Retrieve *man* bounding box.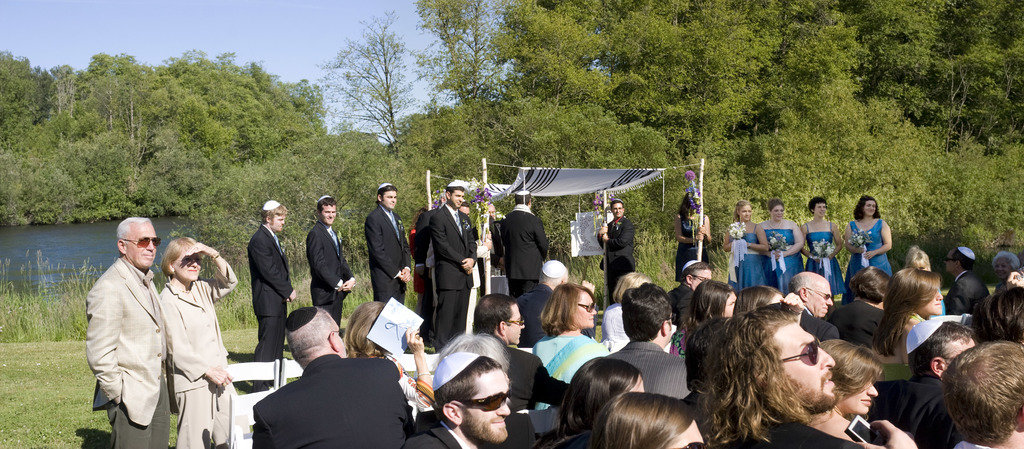
Bounding box: 85/215/180/448.
